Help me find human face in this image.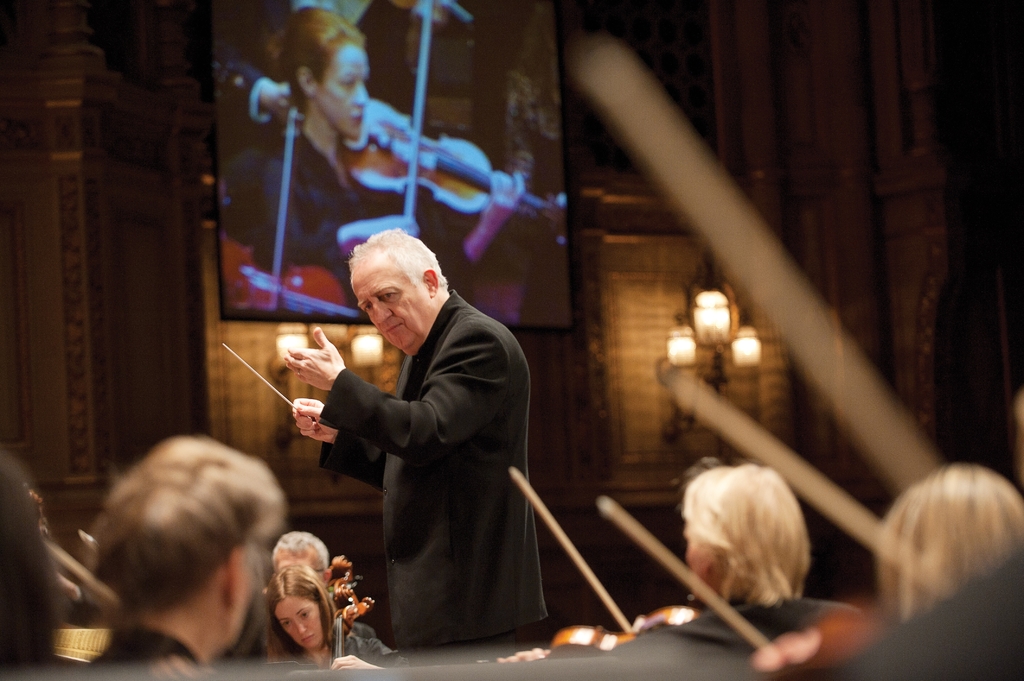
Found it: BBox(687, 521, 715, 600).
